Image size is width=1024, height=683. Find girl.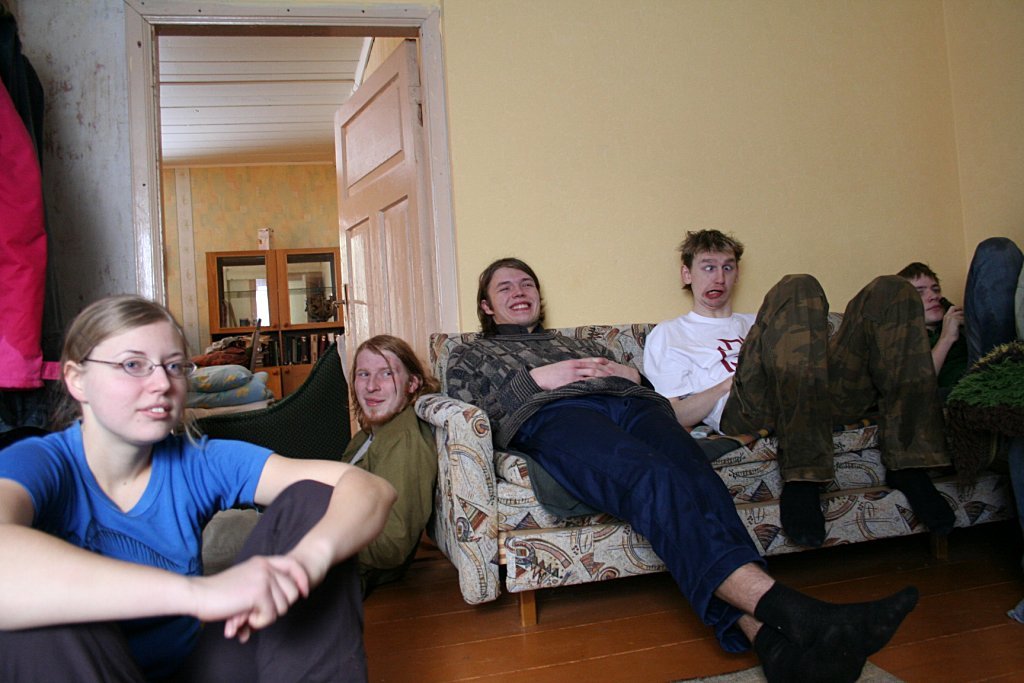
(left=0, top=296, right=403, bottom=682).
